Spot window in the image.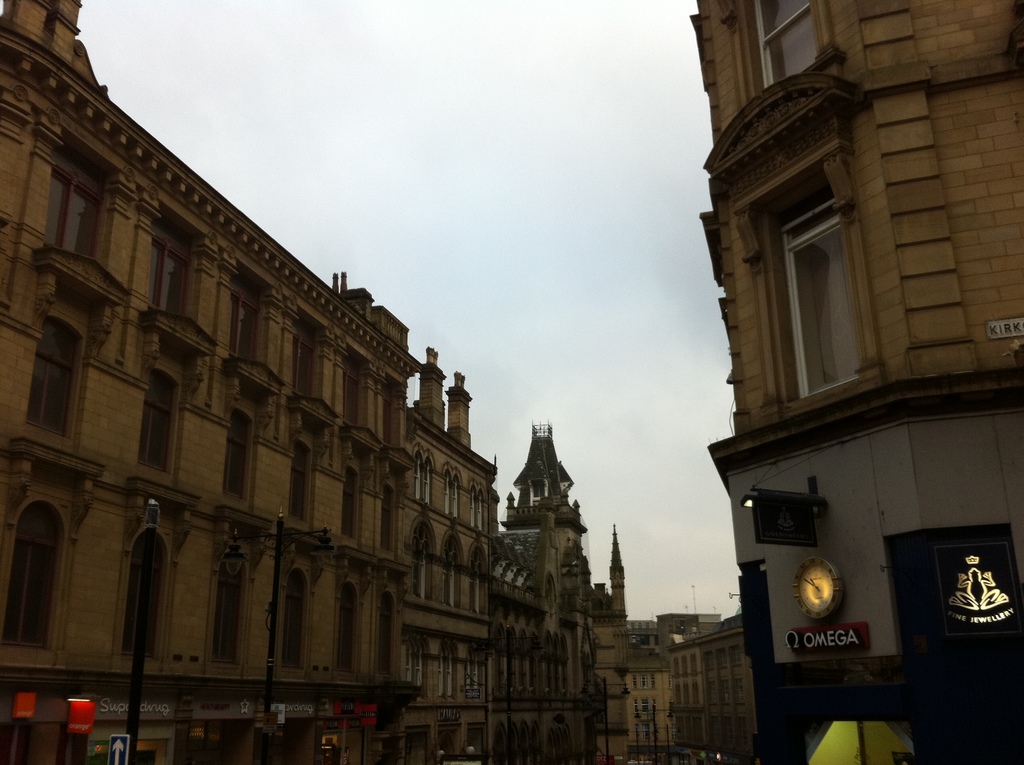
window found at bbox(213, 496, 269, 675).
